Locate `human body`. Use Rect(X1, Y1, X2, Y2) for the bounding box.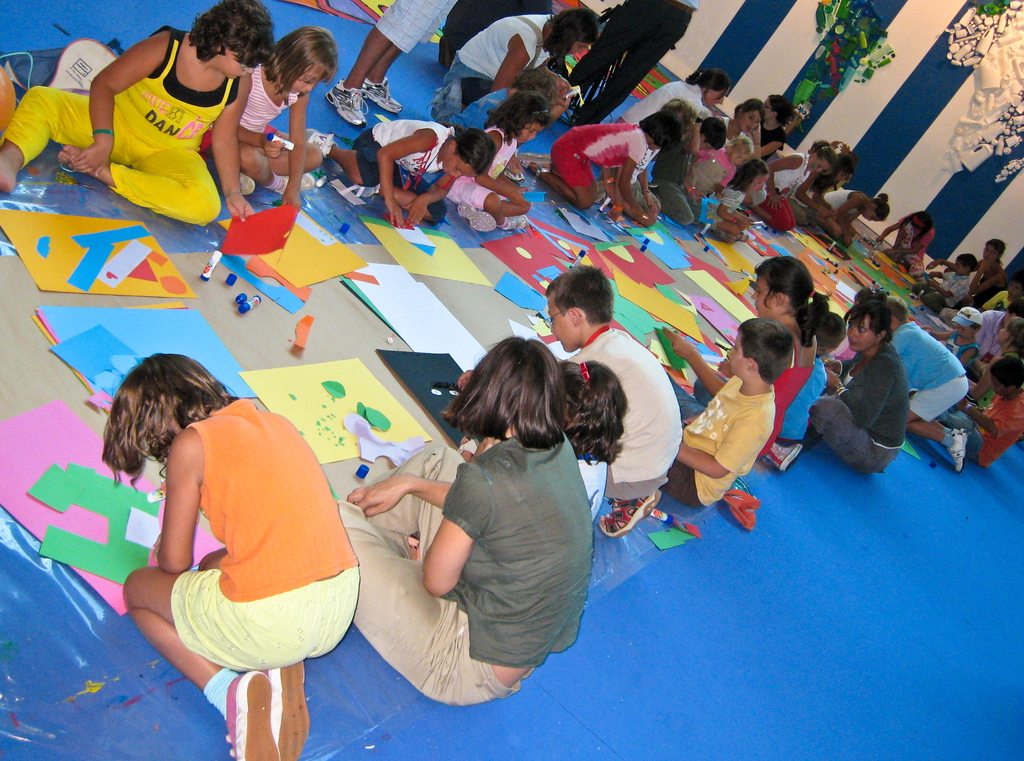
Rect(680, 104, 765, 200).
